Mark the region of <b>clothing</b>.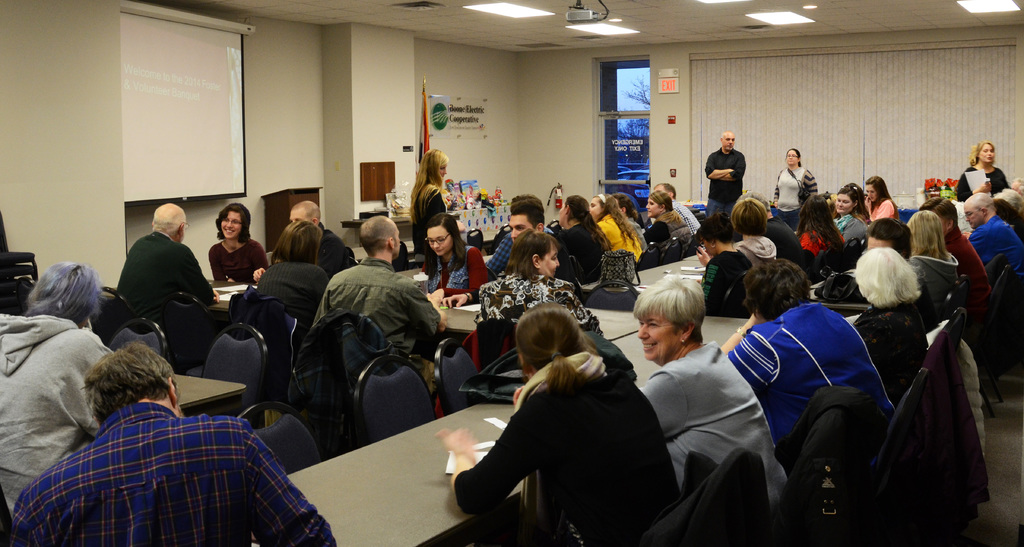
Region: bbox=[479, 271, 604, 339].
